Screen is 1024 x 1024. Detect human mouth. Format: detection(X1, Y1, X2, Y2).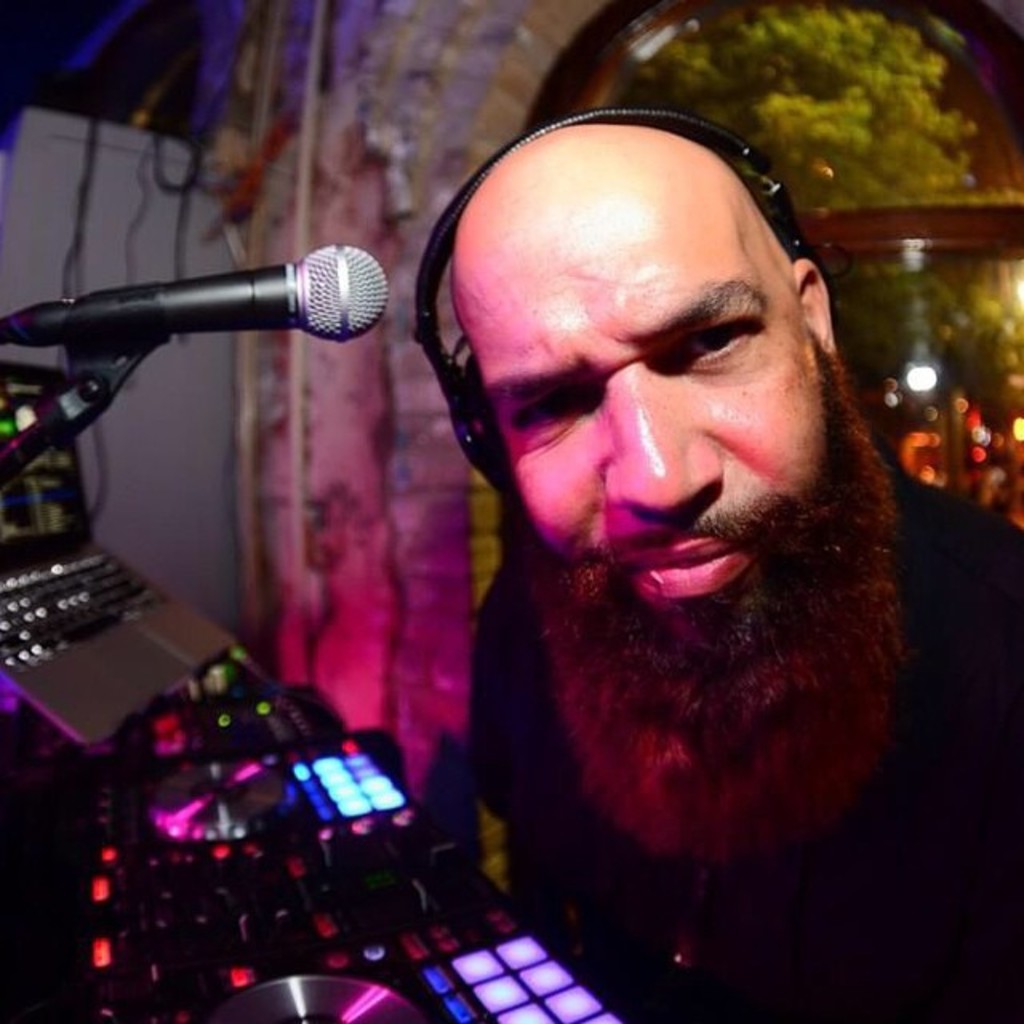
detection(634, 542, 744, 581).
